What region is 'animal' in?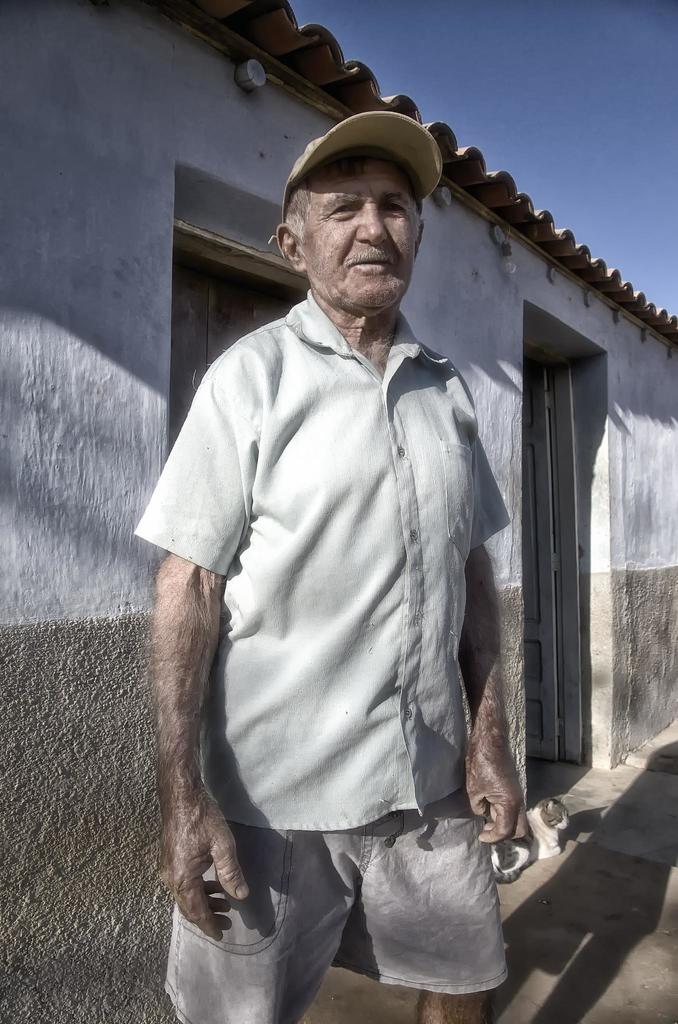
[x1=492, y1=800, x2=573, y2=882].
